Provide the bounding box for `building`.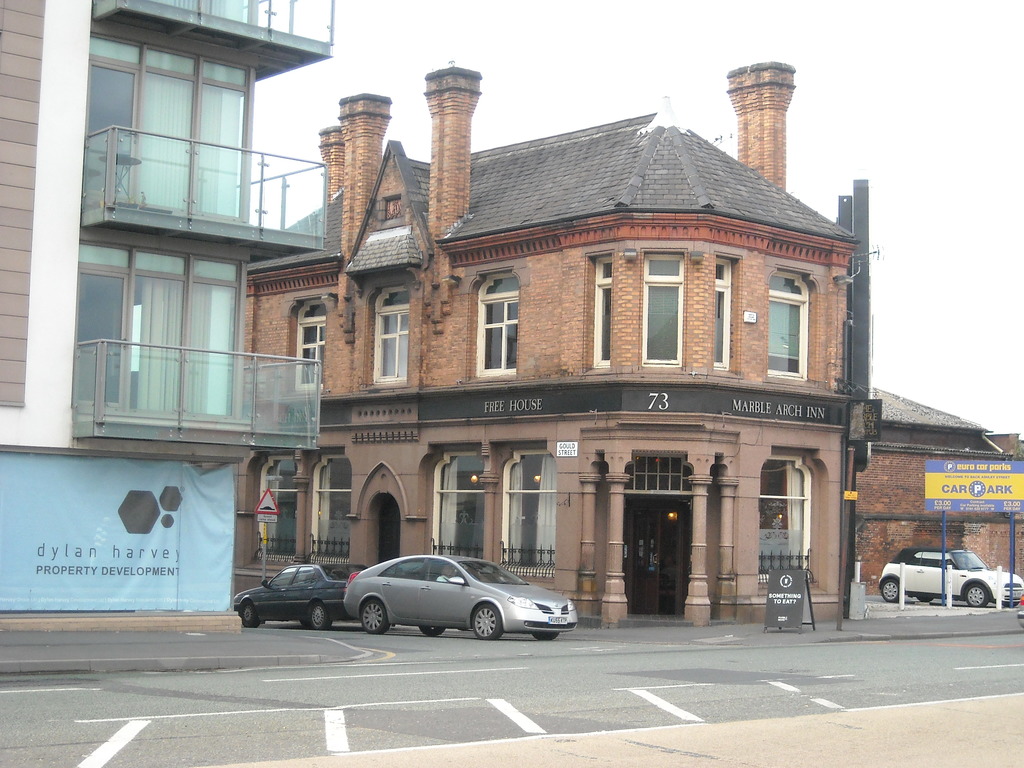
BBox(244, 58, 884, 625).
